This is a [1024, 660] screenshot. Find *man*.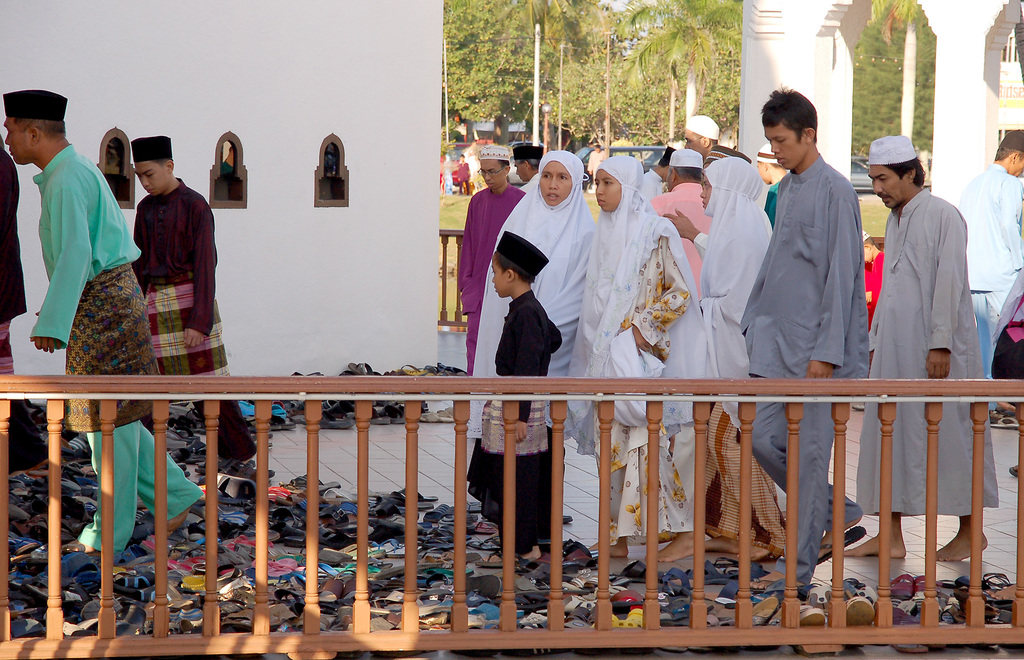
Bounding box: rect(636, 140, 681, 204).
